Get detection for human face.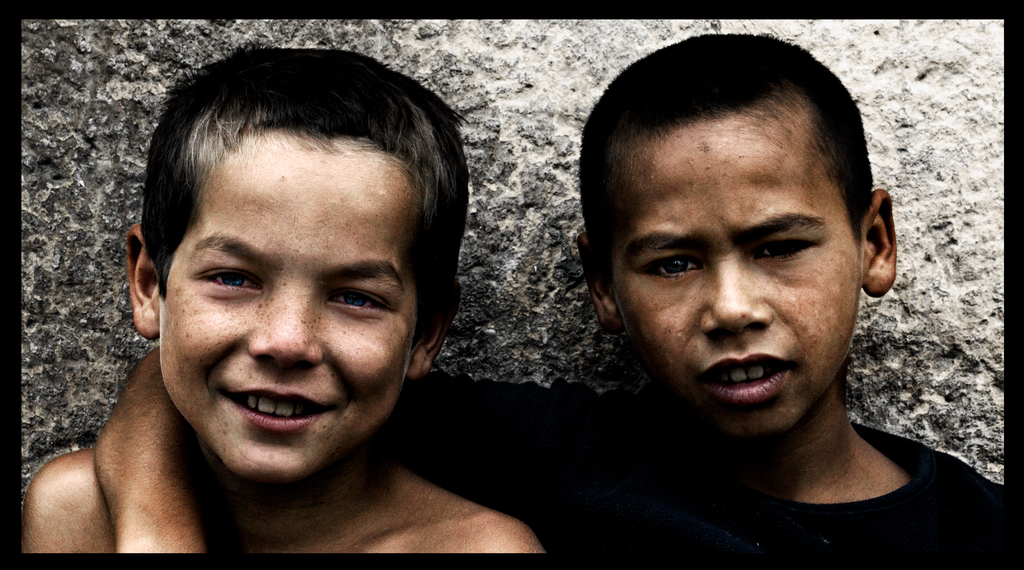
Detection: rect(615, 122, 858, 443).
